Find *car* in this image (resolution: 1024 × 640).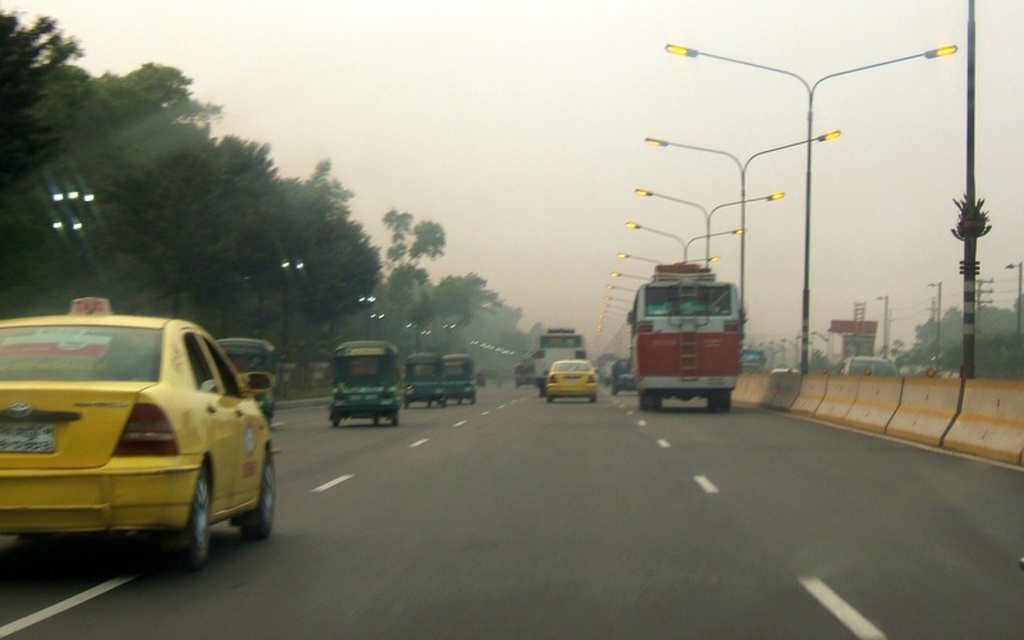
pyautogui.locateOnScreen(849, 352, 895, 374).
